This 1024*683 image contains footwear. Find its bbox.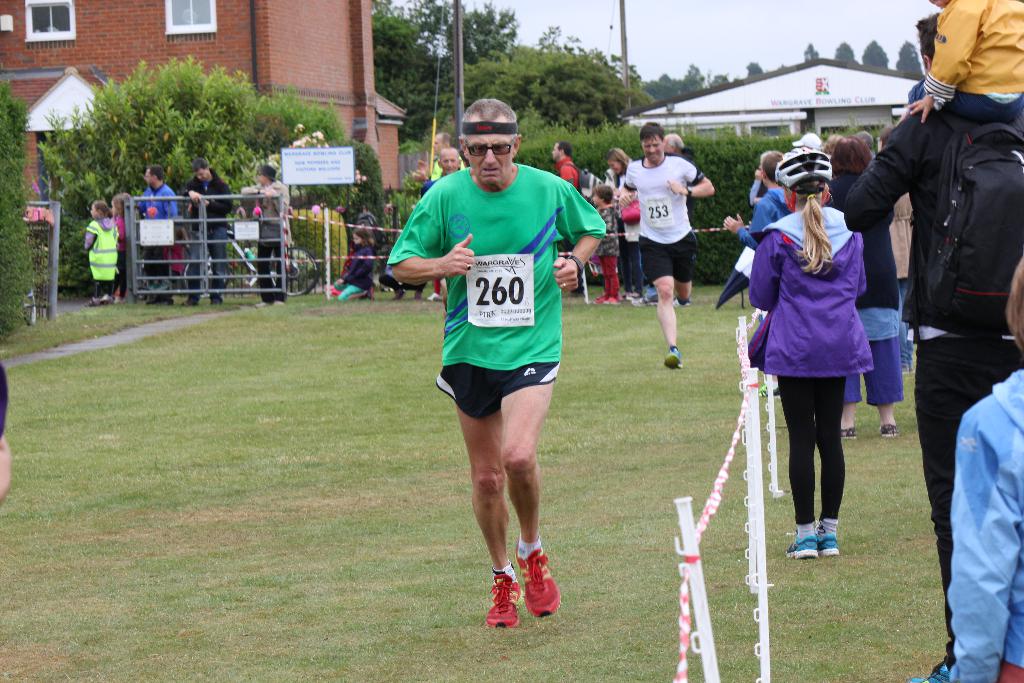
365 288 373 299.
